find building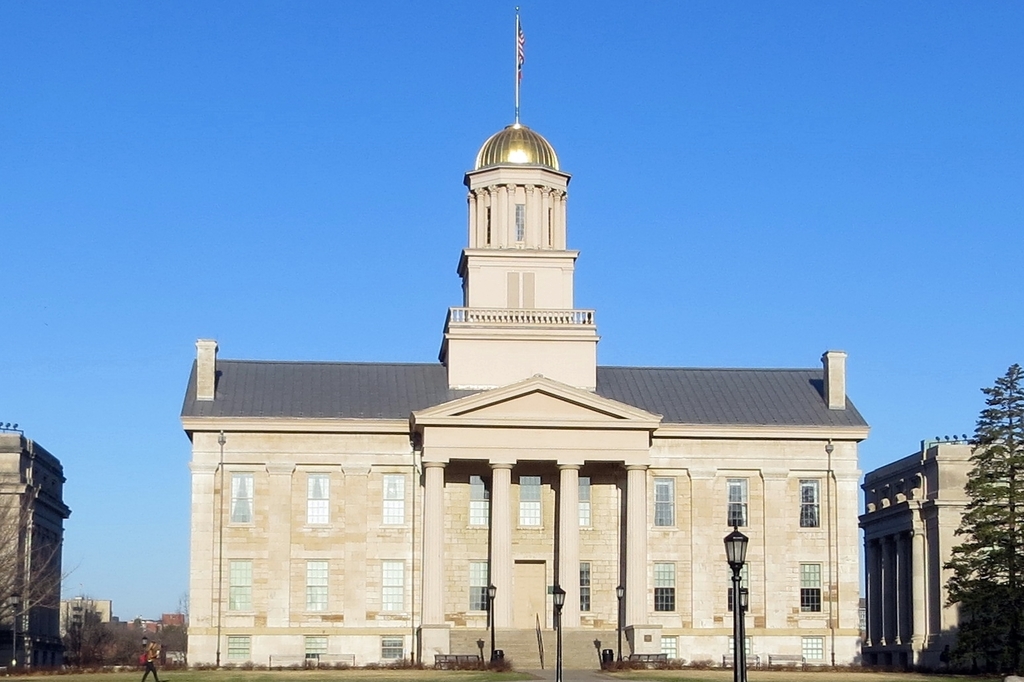
BBox(858, 442, 1023, 669)
